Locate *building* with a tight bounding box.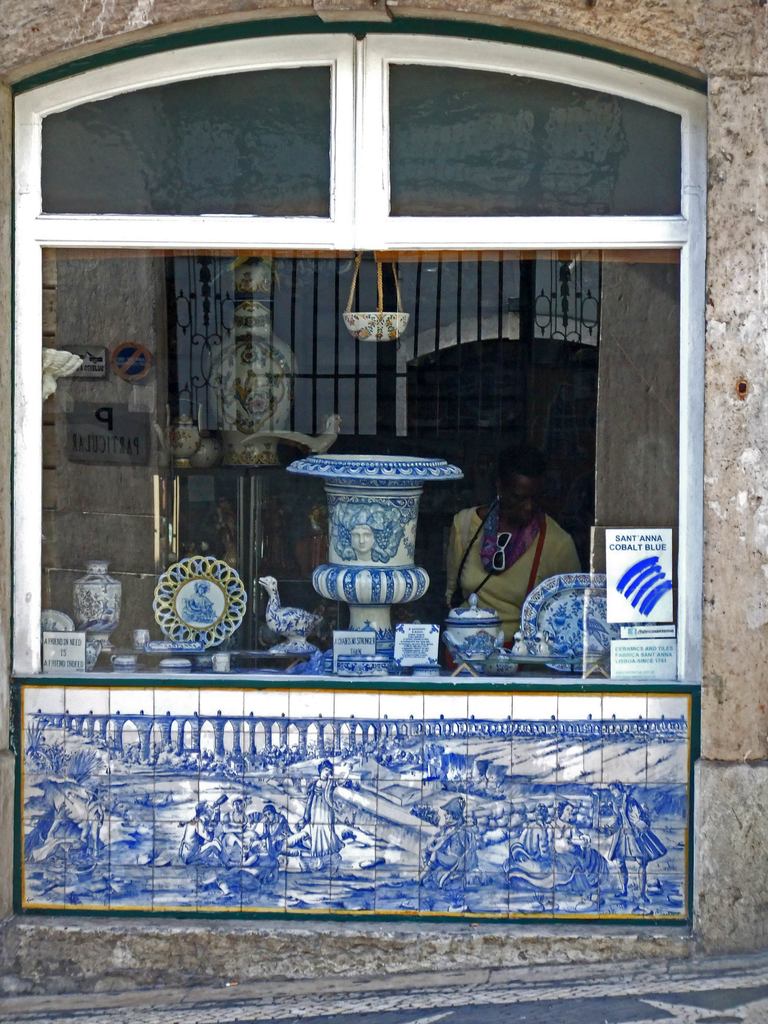
box(0, 0, 767, 1021).
